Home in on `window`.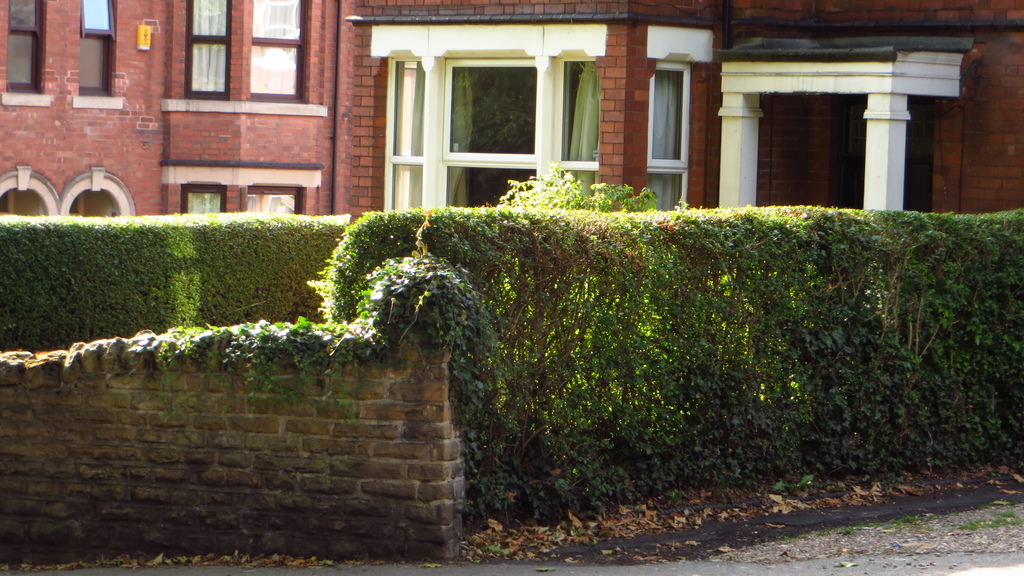
Homed in at box=[79, 0, 132, 115].
